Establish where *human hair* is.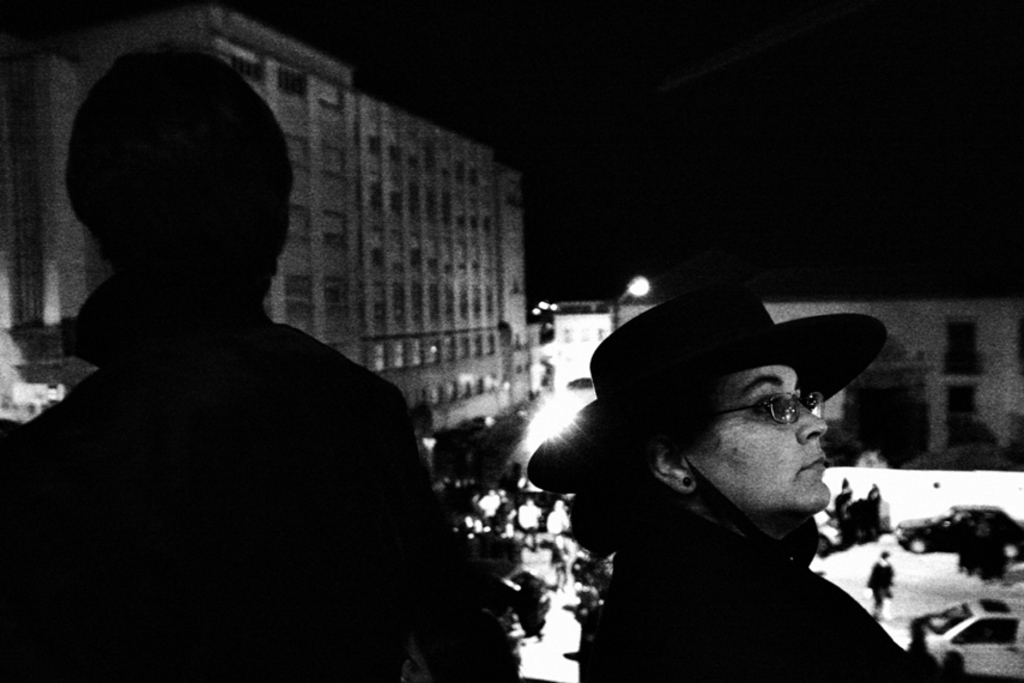
Established at Rect(75, 58, 287, 296).
